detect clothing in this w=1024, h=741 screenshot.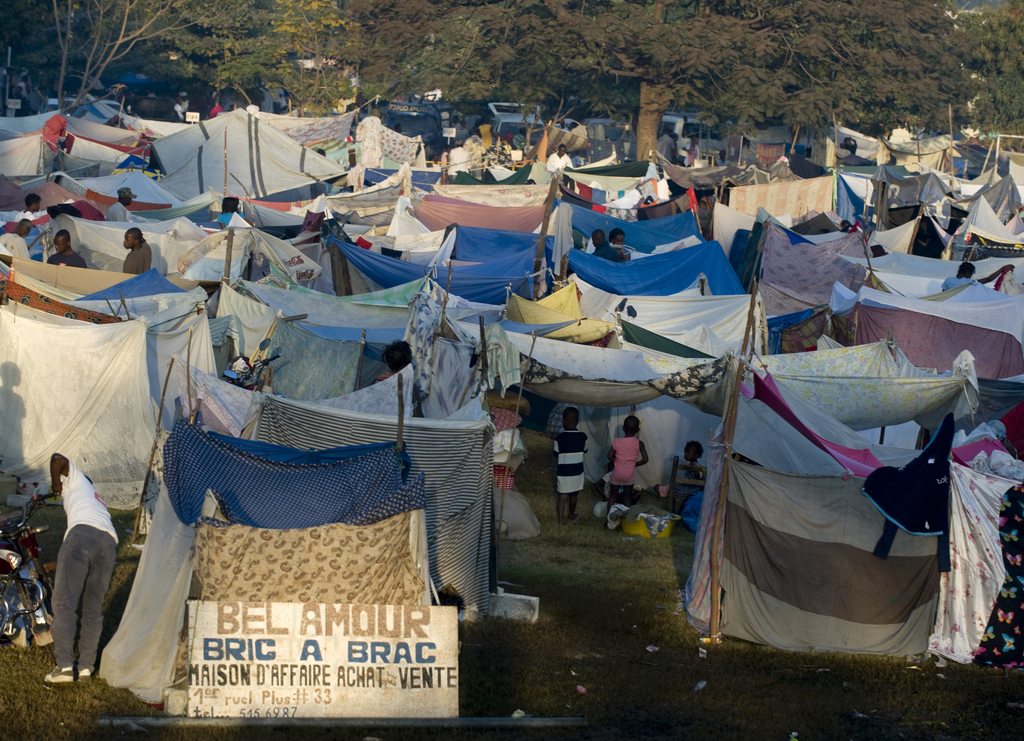
Detection: [x1=551, y1=427, x2=588, y2=494].
